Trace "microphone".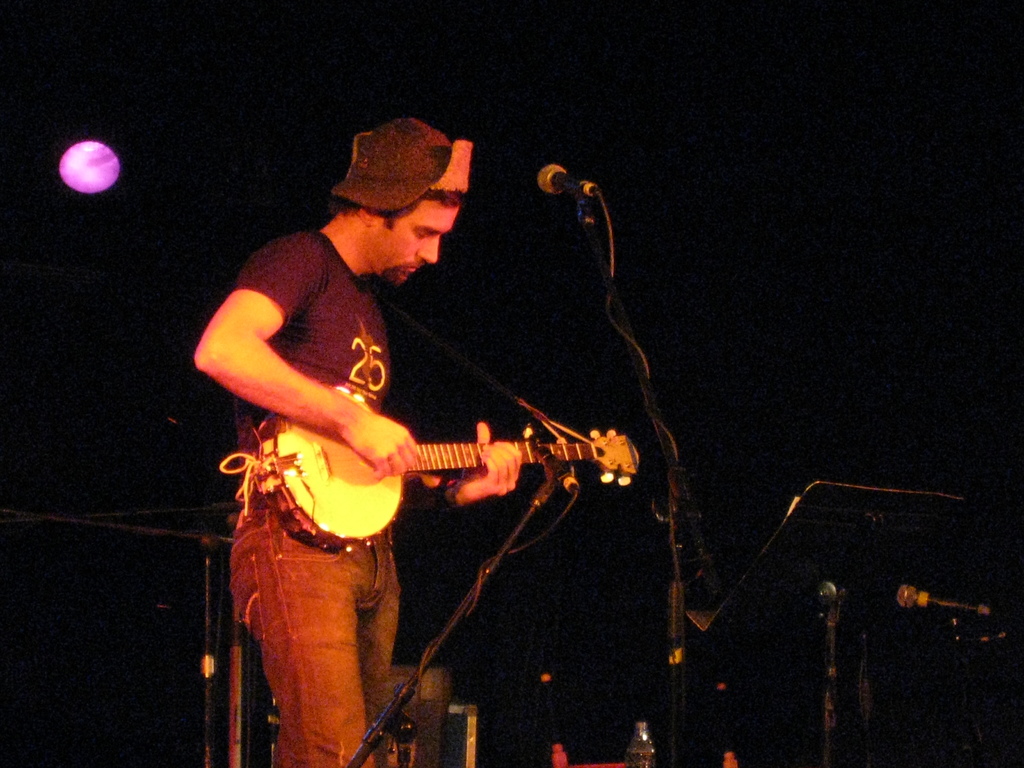
Traced to bbox=[895, 586, 1006, 611].
